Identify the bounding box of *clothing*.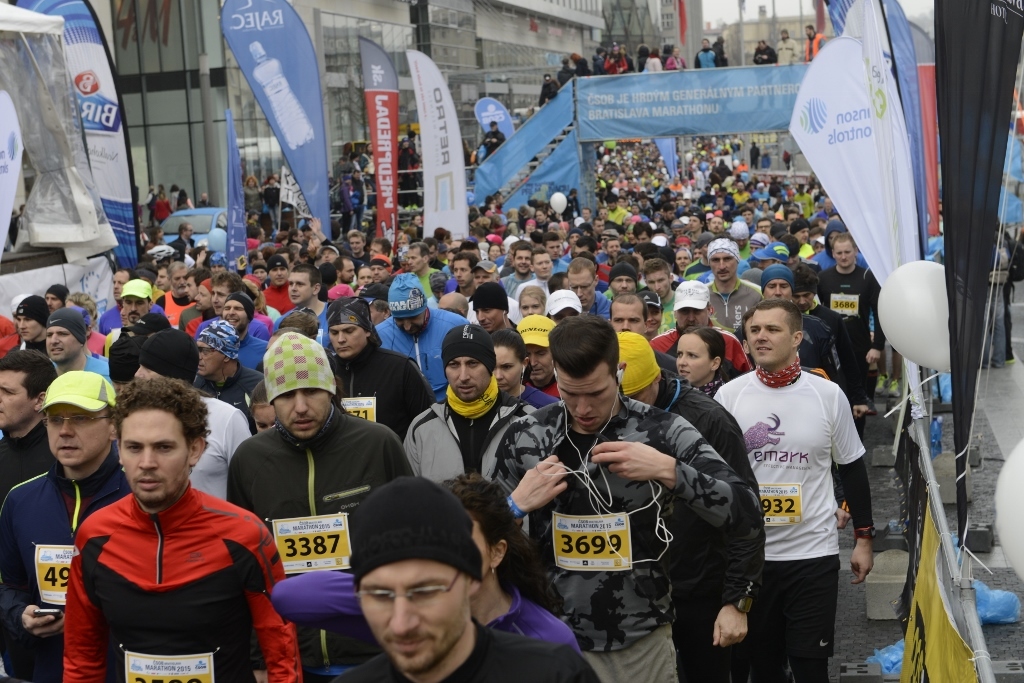
select_region(690, 46, 722, 70).
